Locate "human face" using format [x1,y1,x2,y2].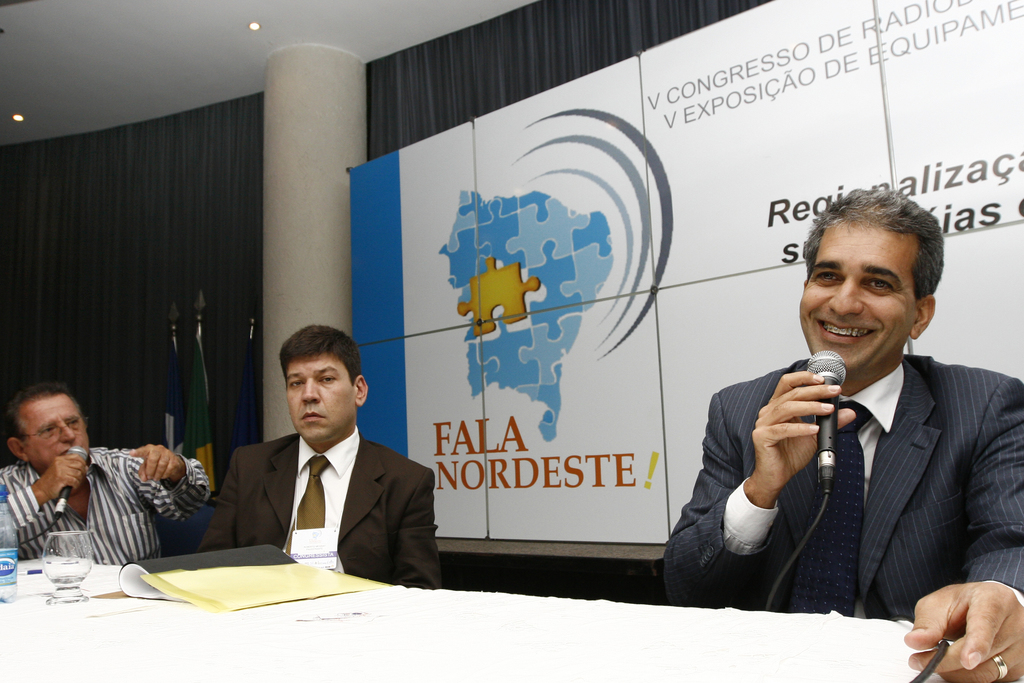
[796,217,918,378].
